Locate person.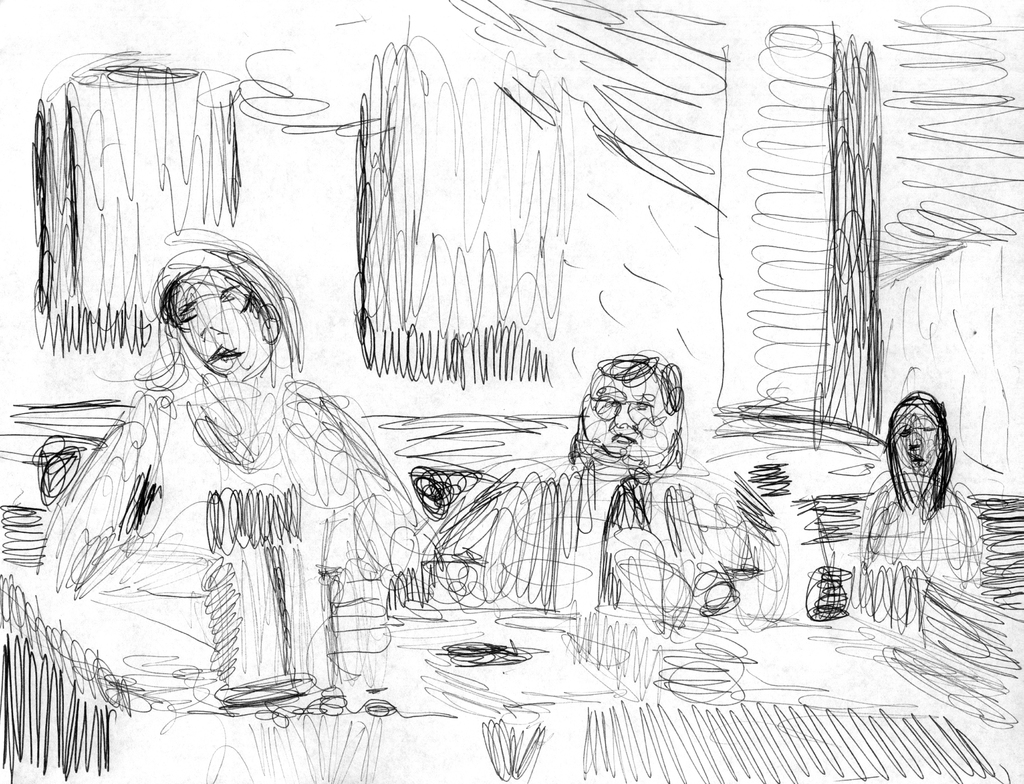
Bounding box: <region>427, 345, 791, 605</region>.
